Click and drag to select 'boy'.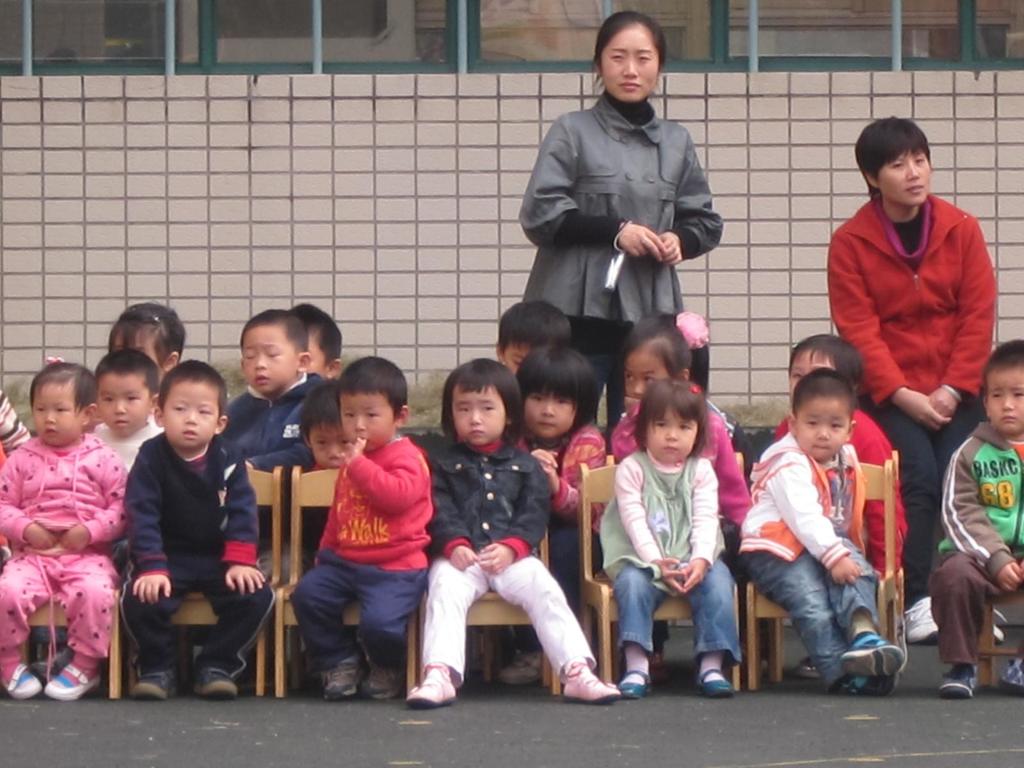
Selection: [x1=721, y1=369, x2=902, y2=717].
